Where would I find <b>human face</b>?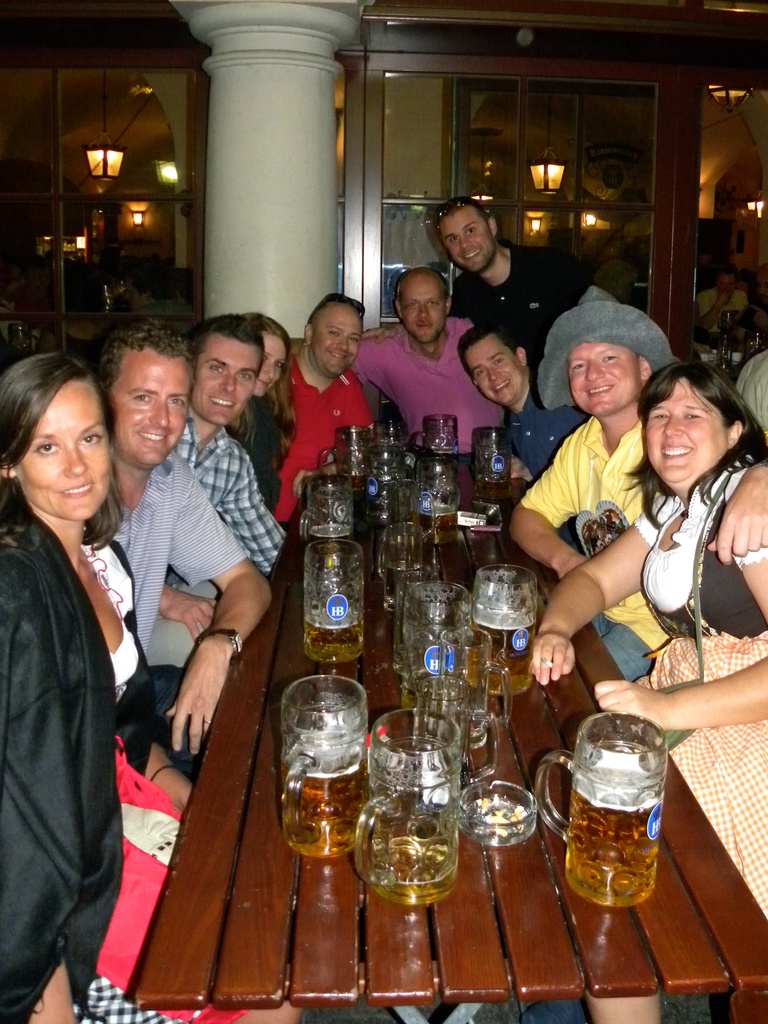
At crop(18, 379, 111, 514).
